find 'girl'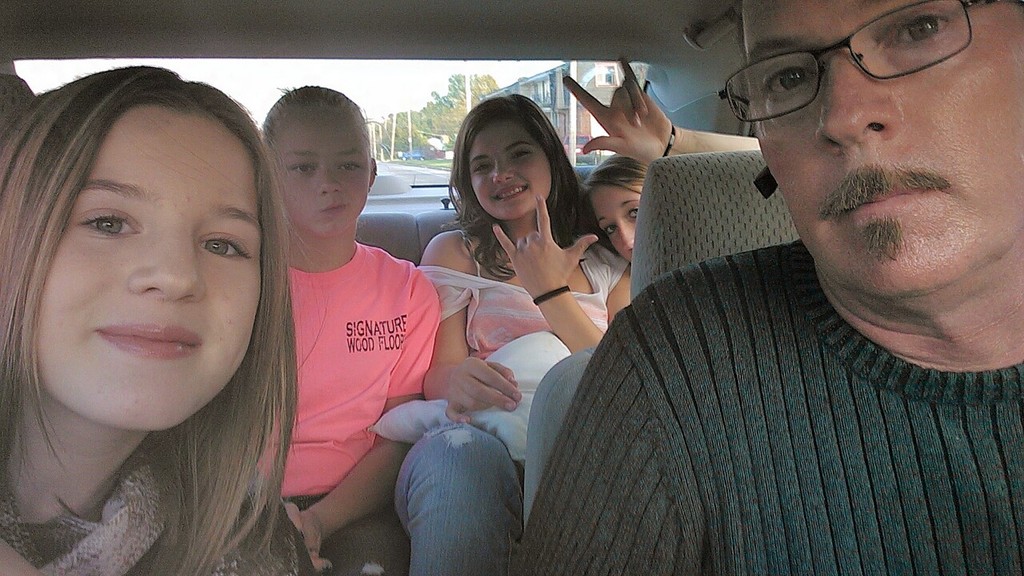
398:98:630:575
